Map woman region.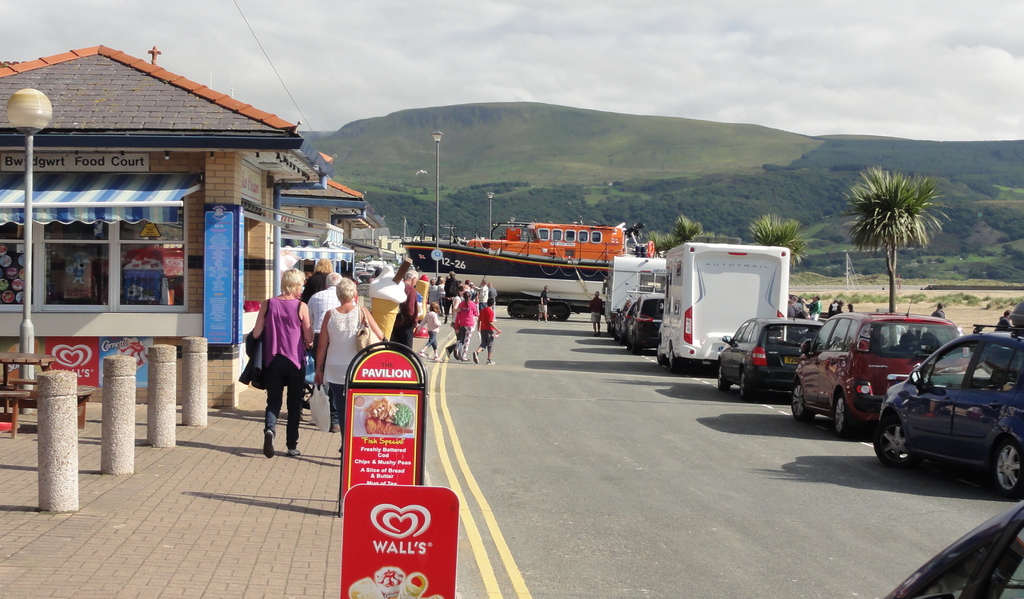
Mapped to detection(251, 266, 303, 463).
